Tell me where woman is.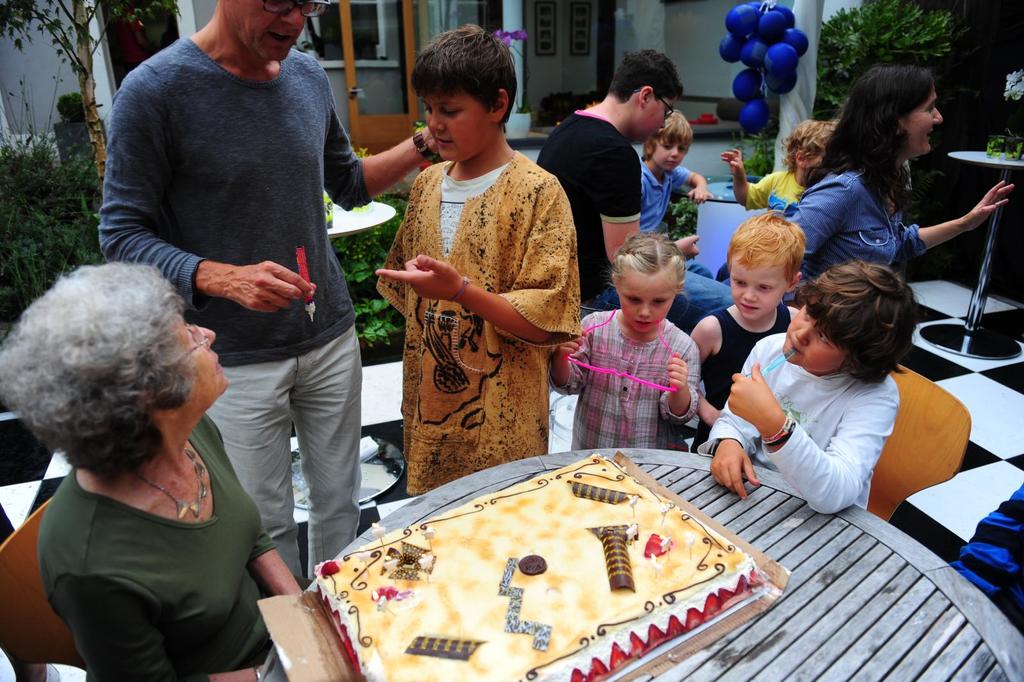
woman is at left=3, top=225, right=287, bottom=672.
